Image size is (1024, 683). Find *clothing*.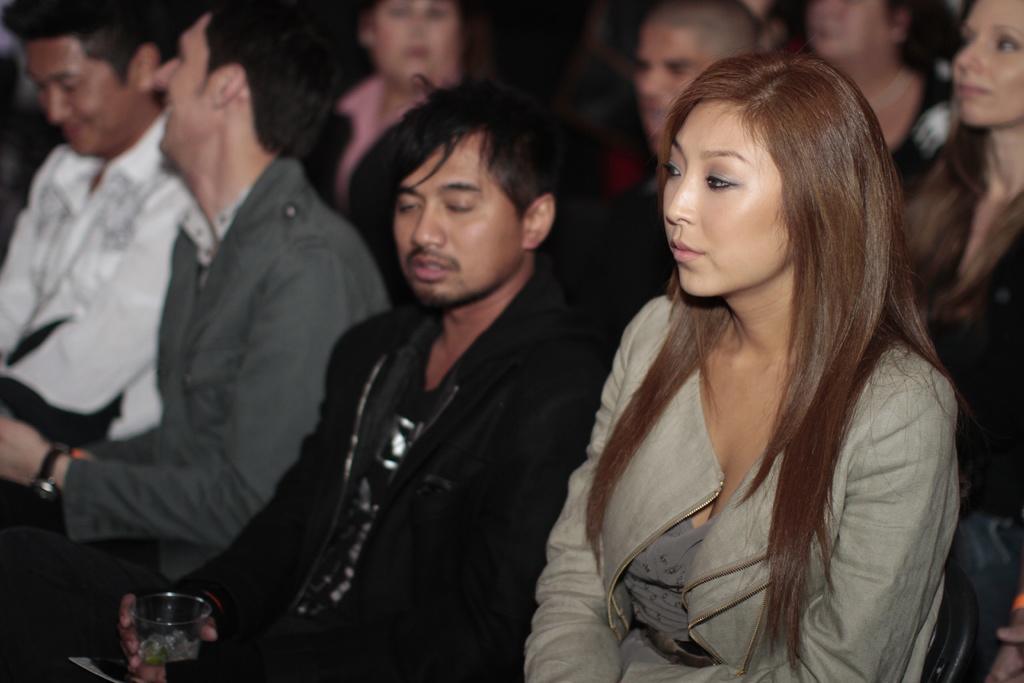
[x1=550, y1=209, x2=980, y2=668].
